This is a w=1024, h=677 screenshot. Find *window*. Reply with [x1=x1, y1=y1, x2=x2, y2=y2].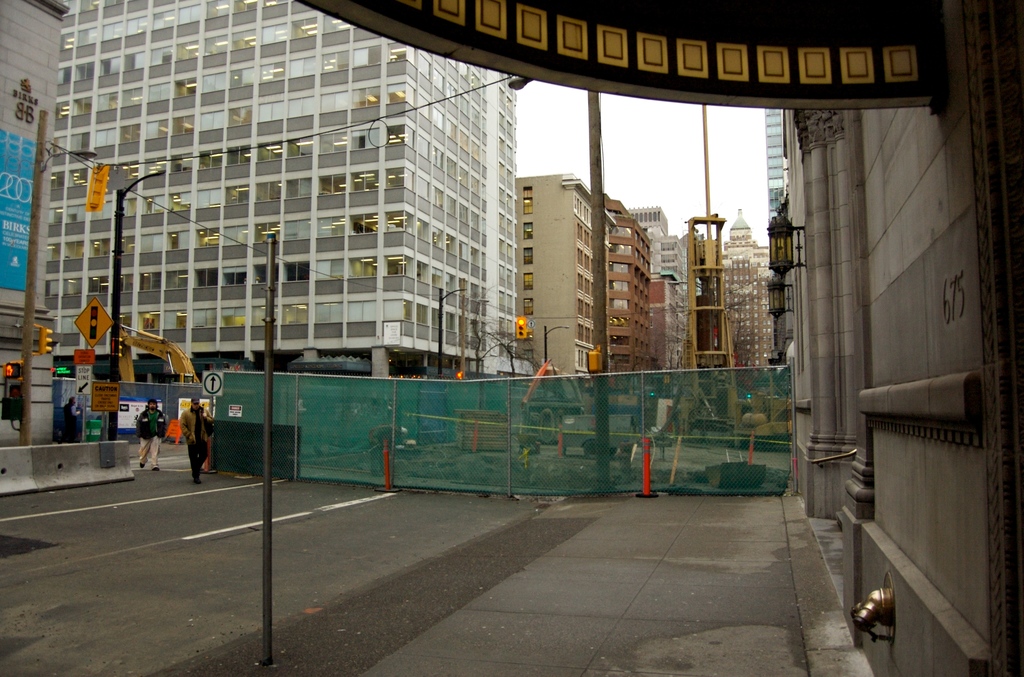
[x1=174, y1=78, x2=196, y2=96].
